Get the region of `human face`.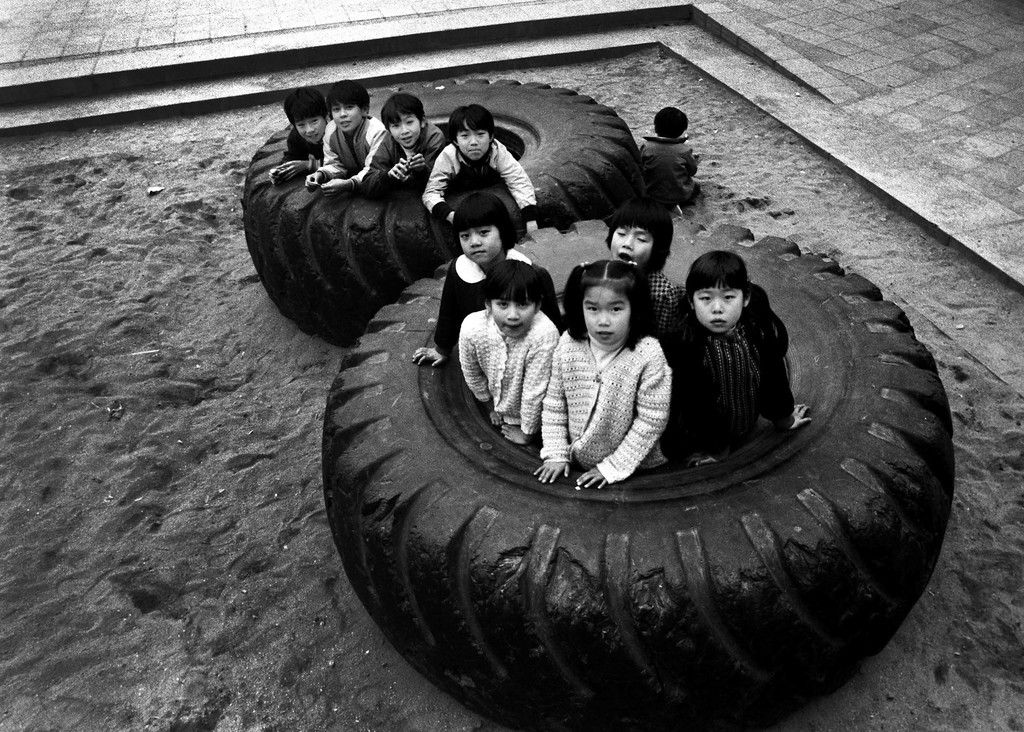
x1=611, y1=223, x2=653, y2=263.
